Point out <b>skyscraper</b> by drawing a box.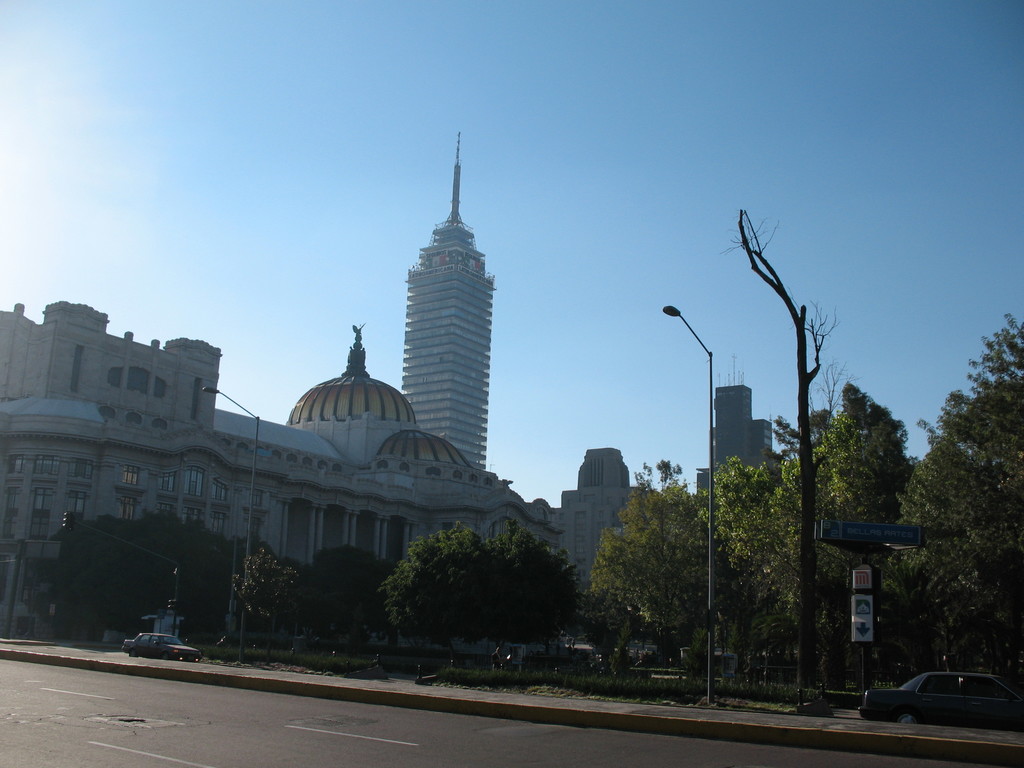
bbox(360, 196, 511, 460).
